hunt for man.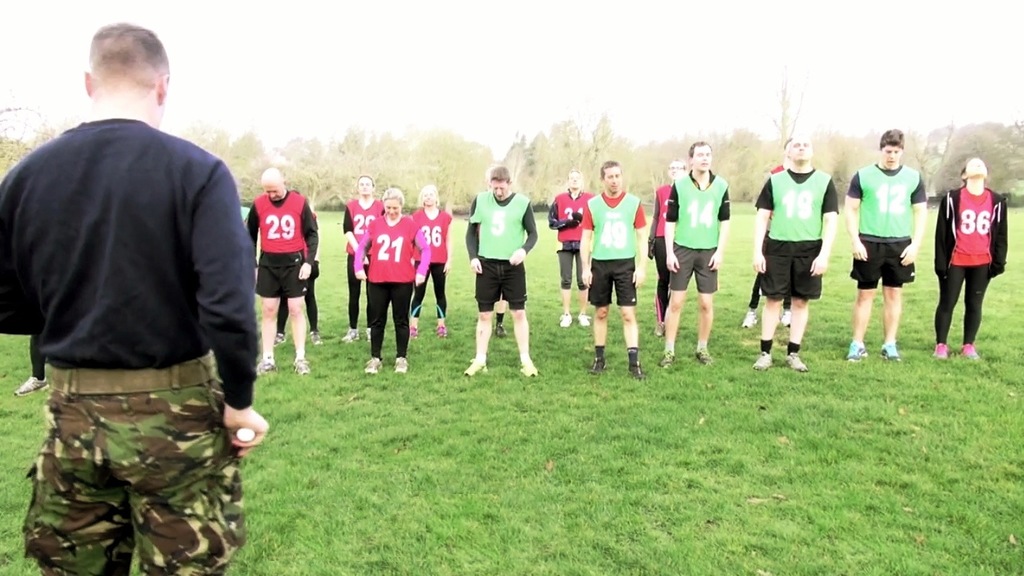
Hunted down at BBox(546, 173, 593, 333).
